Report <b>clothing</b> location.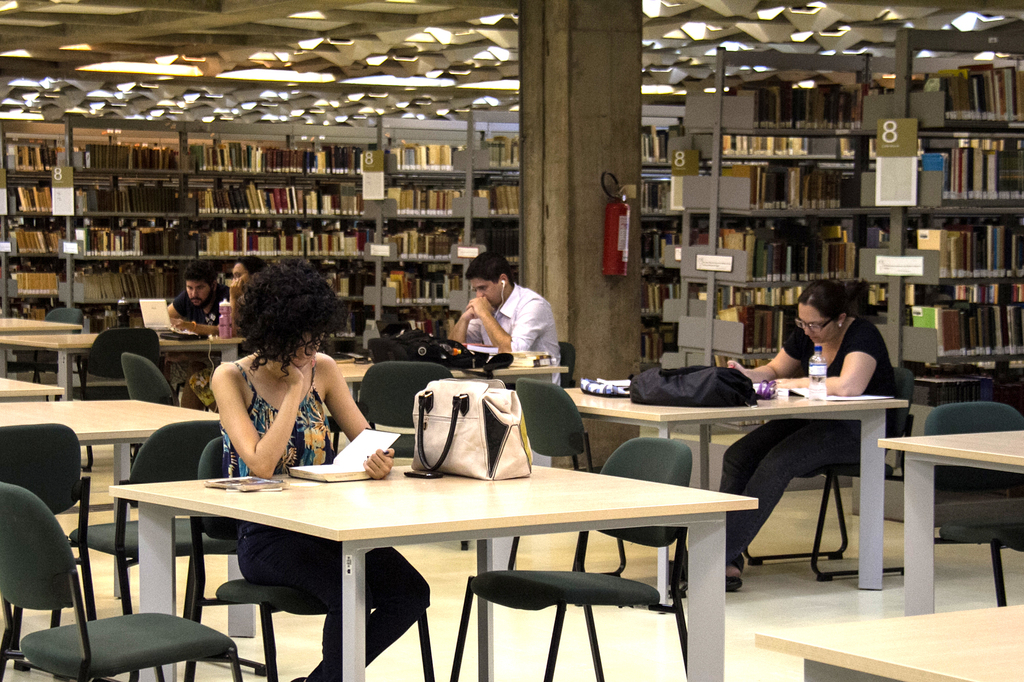
Report: select_region(455, 283, 561, 391).
